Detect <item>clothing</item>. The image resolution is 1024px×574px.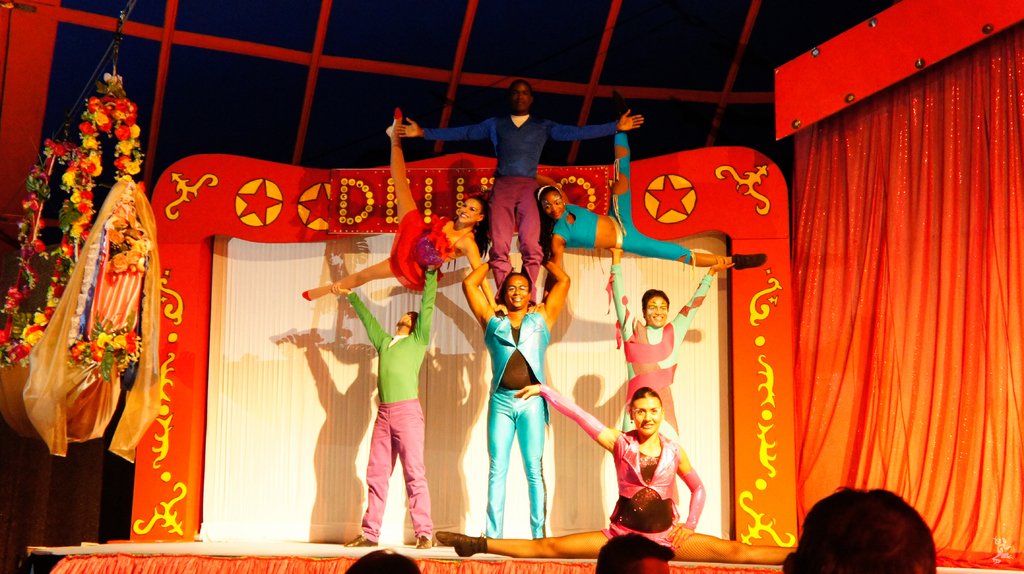
552:122:689:260.
